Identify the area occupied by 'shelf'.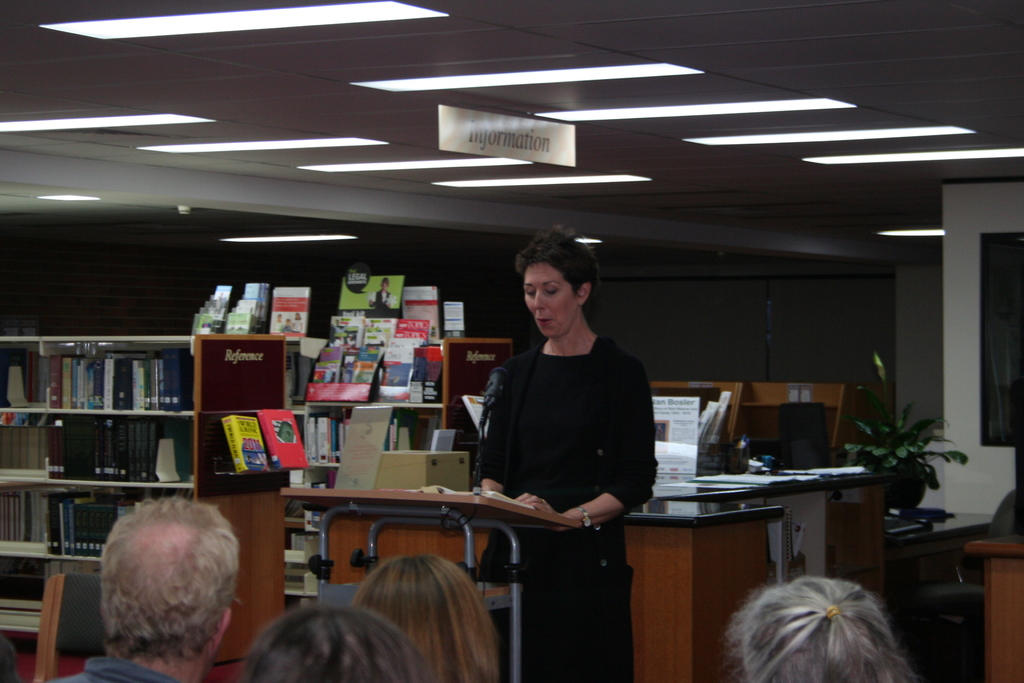
Area: rect(280, 493, 444, 561).
